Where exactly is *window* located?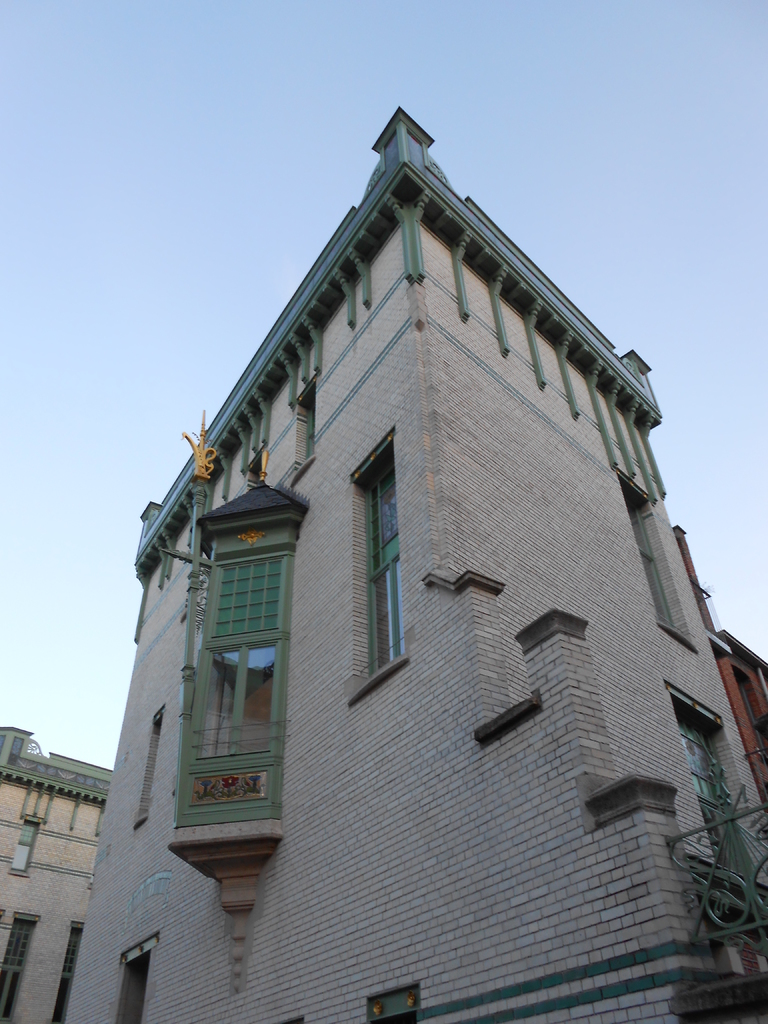
Its bounding box is detection(0, 909, 44, 1023).
